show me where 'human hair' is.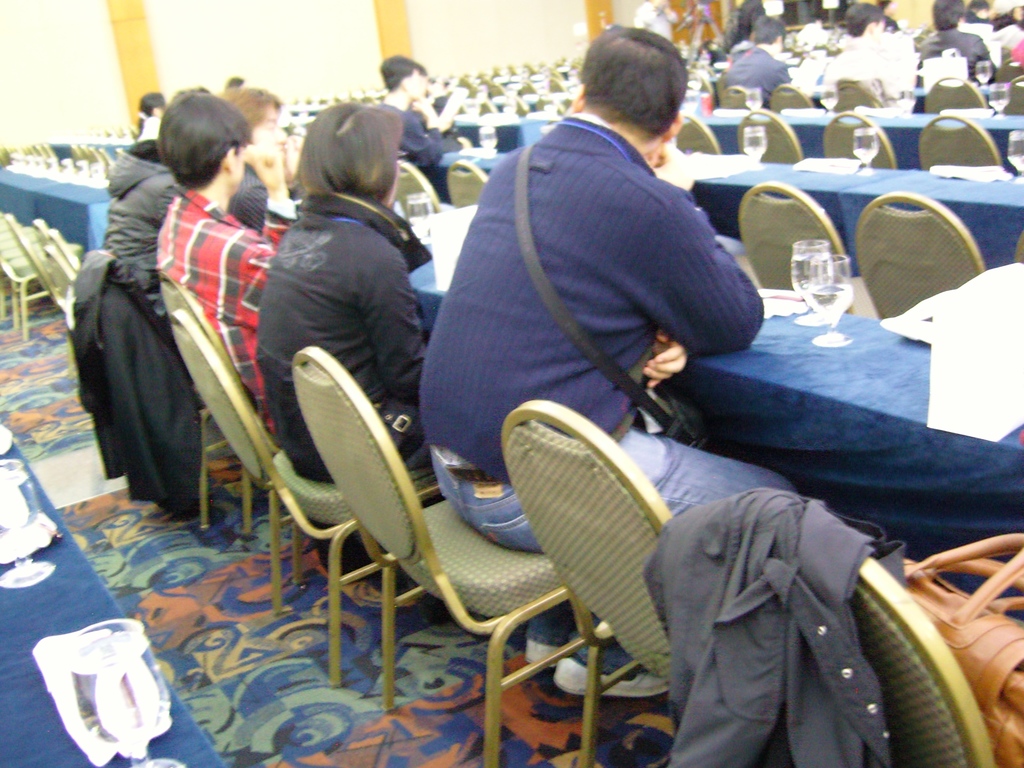
'human hair' is at crop(293, 102, 401, 209).
